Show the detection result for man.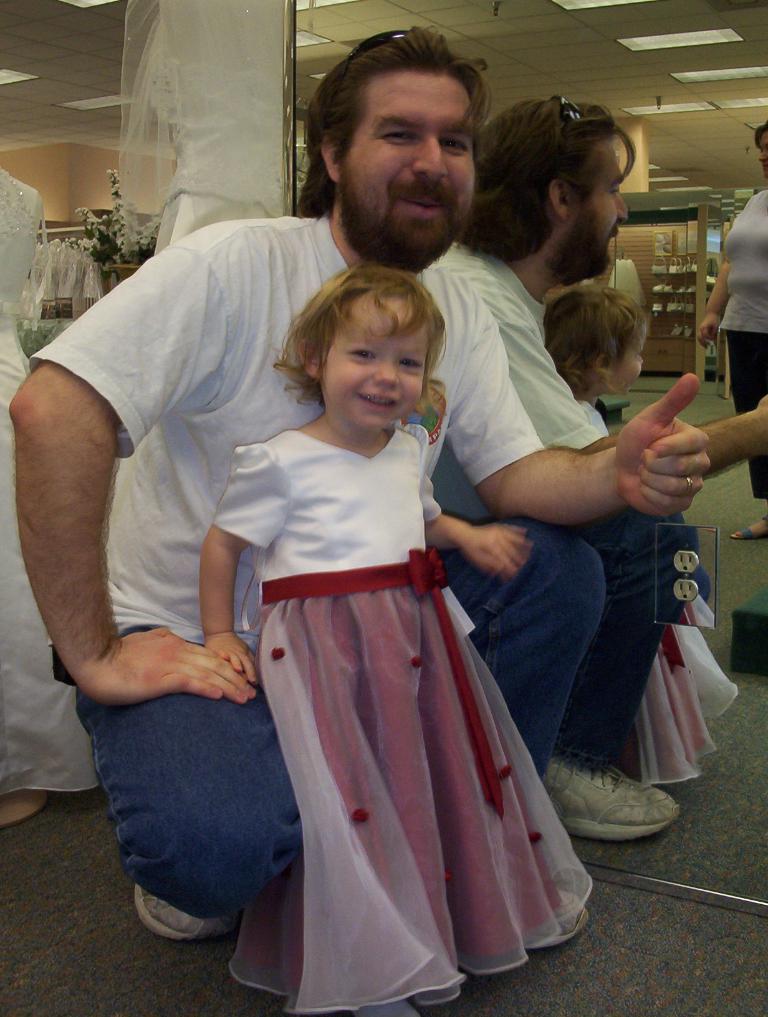
region(435, 94, 767, 836).
